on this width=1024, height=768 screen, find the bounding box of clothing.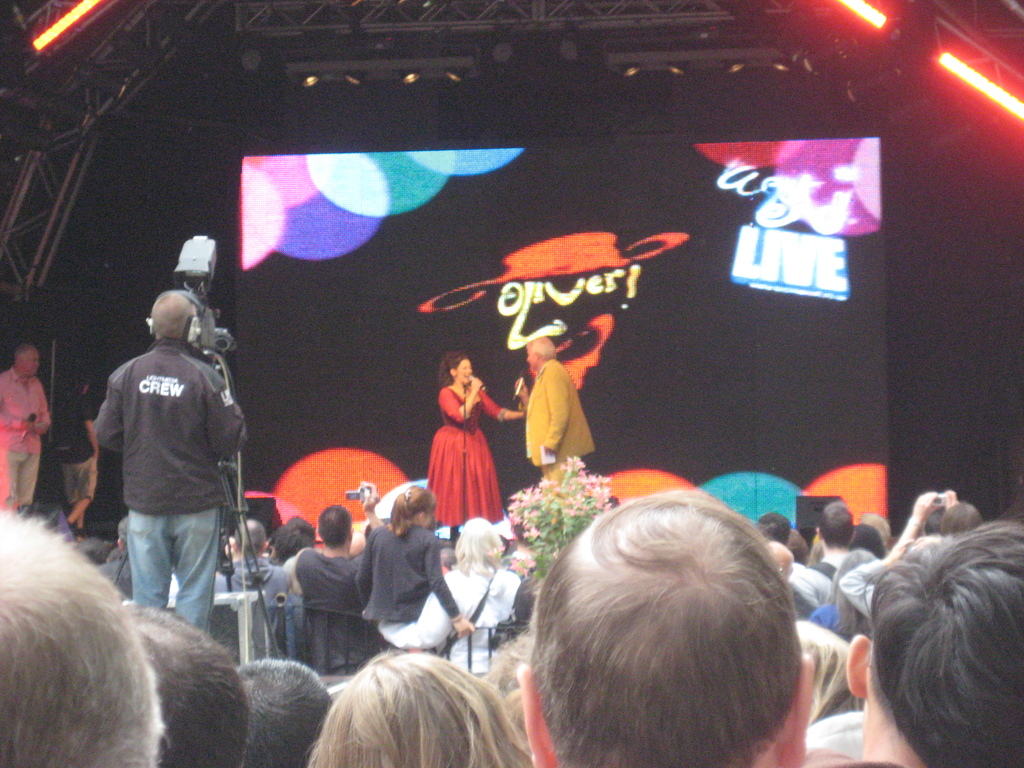
Bounding box: detection(422, 406, 490, 545).
